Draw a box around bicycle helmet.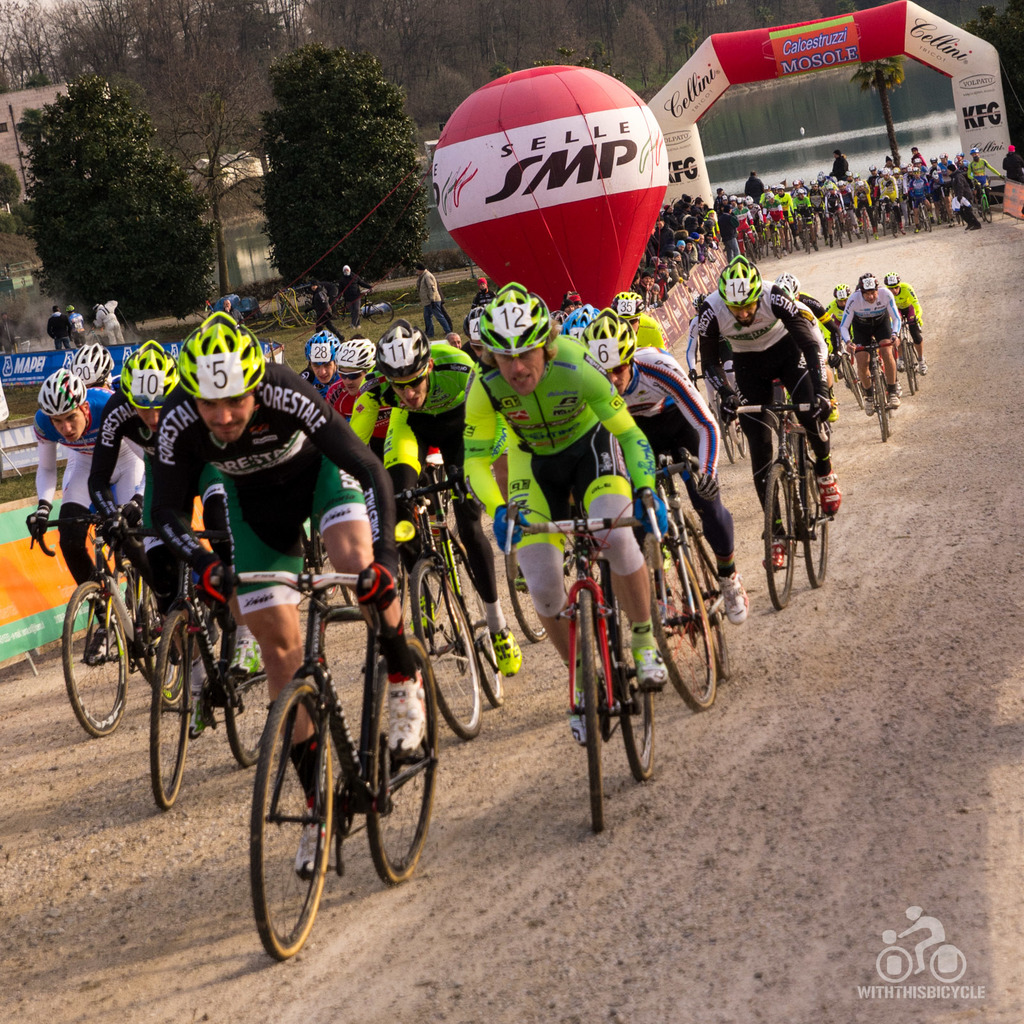
detection(36, 369, 83, 421).
